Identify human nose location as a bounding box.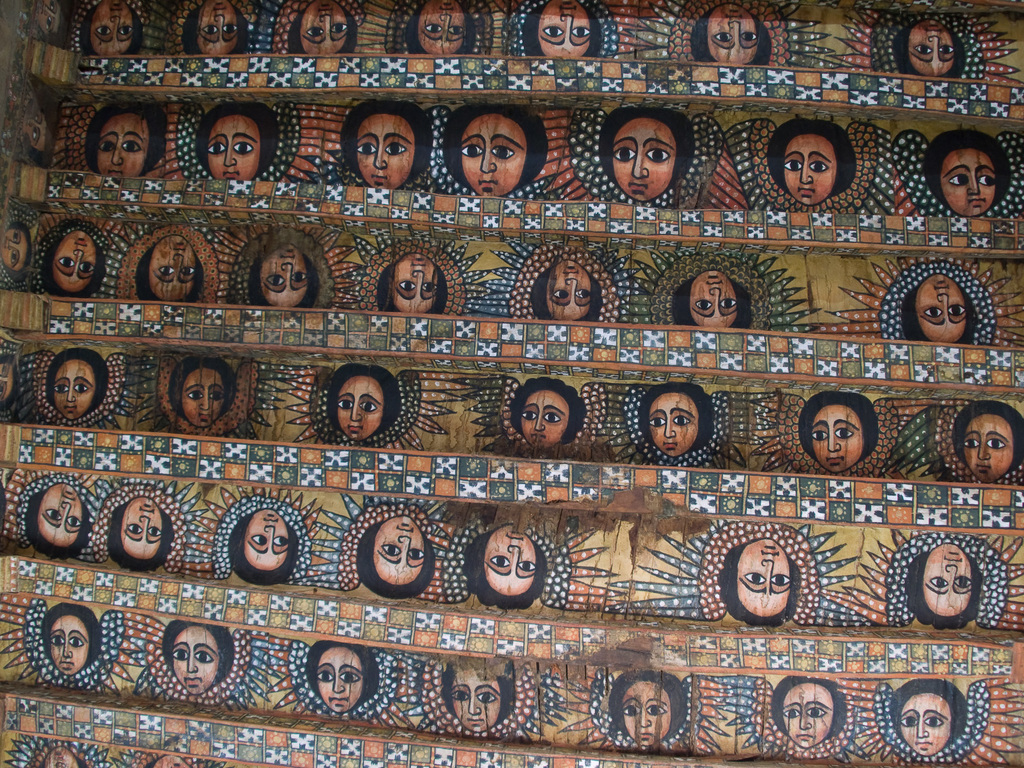
x1=197, y1=389, x2=211, y2=410.
